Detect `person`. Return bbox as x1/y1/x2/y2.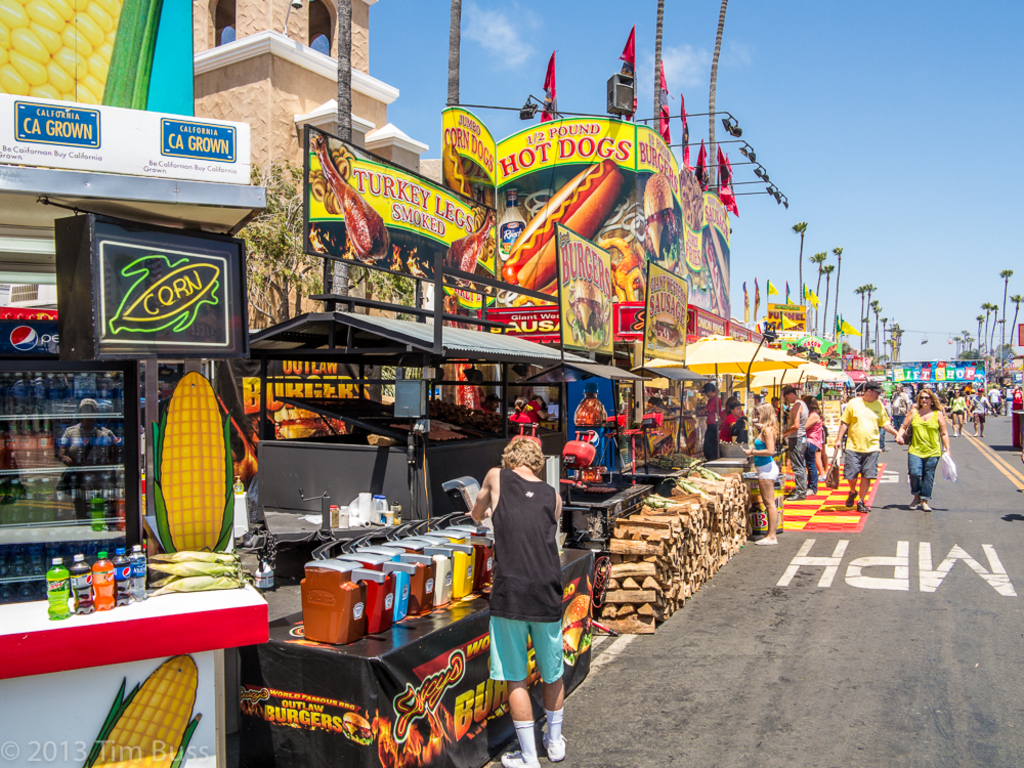
723/397/745/436.
